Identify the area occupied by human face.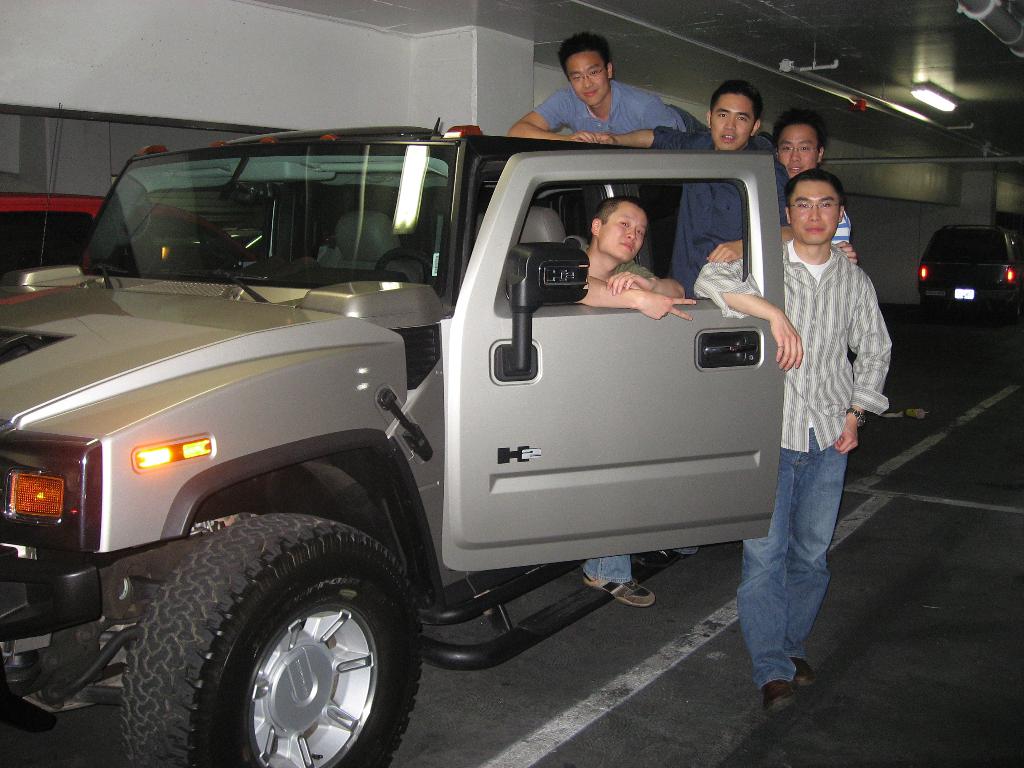
Area: detection(777, 123, 818, 177).
